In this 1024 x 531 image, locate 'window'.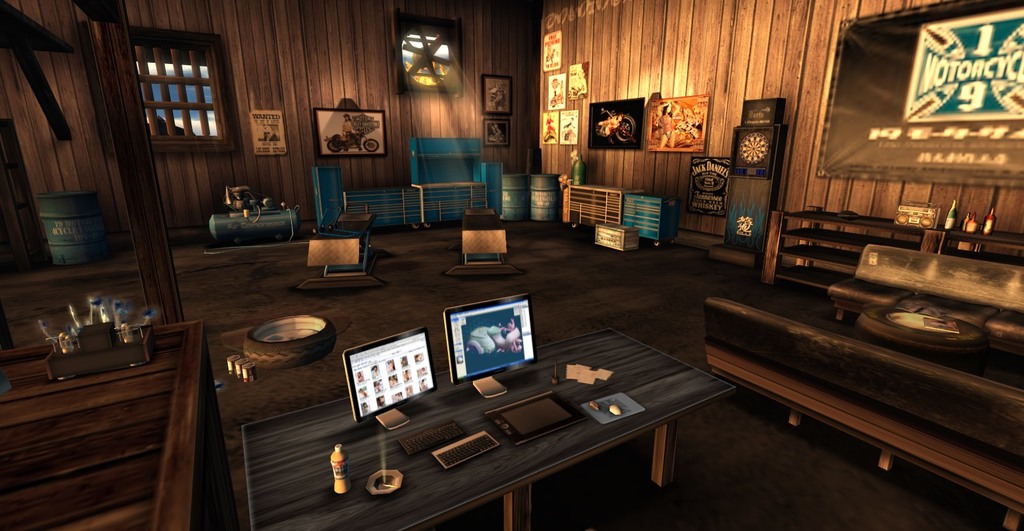
Bounding box: crop(136, 37, 223, 139).
